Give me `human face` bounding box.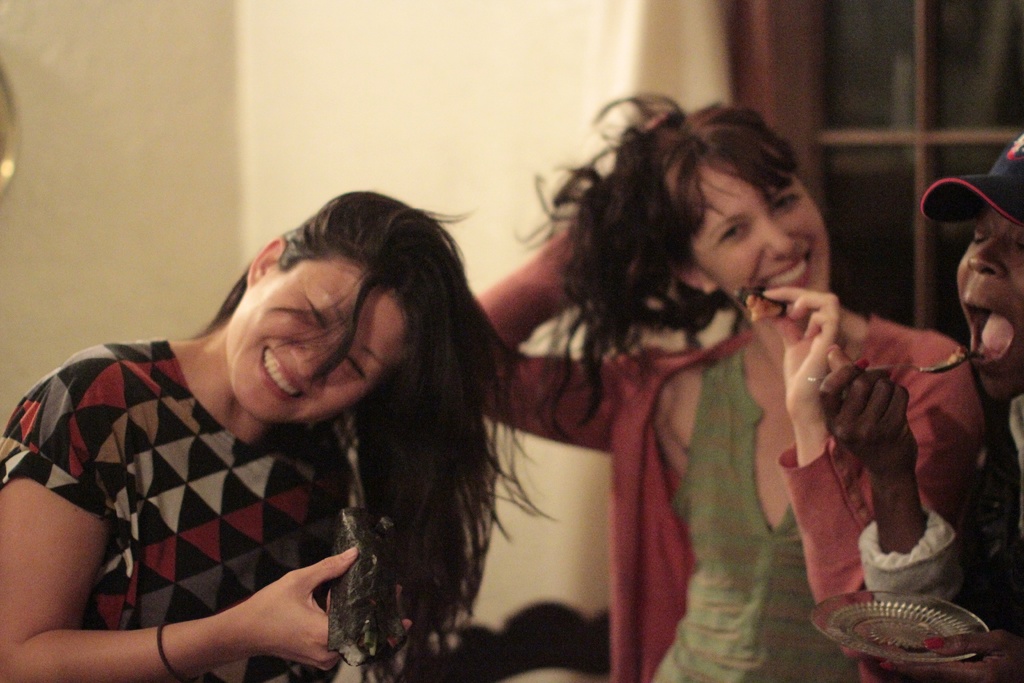
956/206/1023/404.
